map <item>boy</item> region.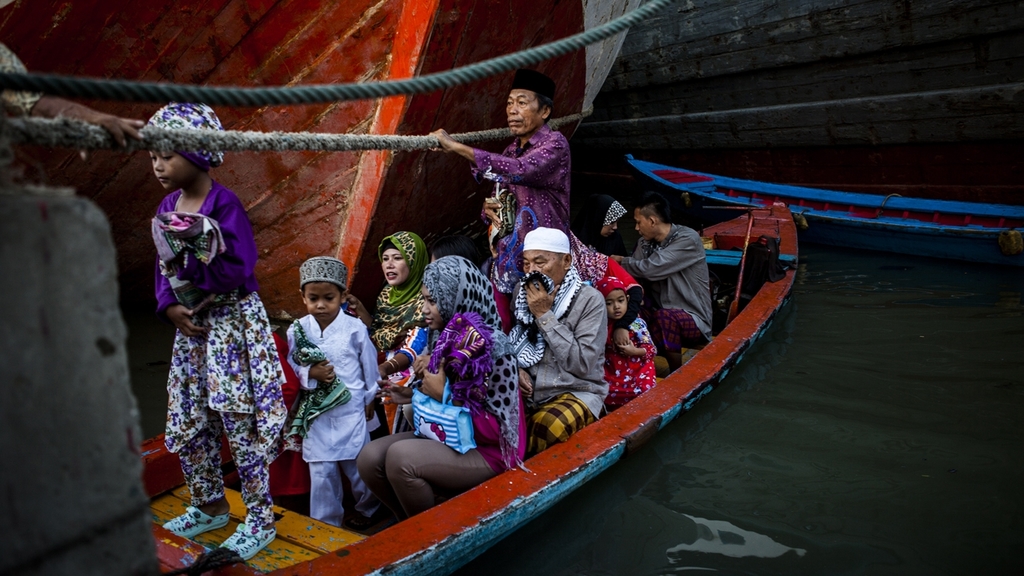
Mapped to box=[598, 281, 658, 406].
